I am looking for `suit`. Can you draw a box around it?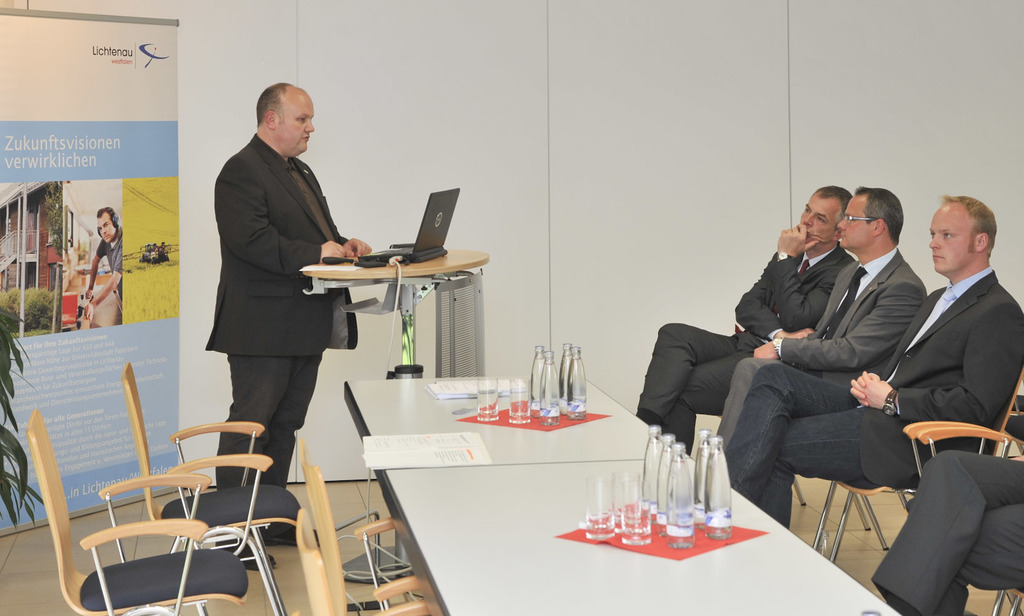
Sure, the bounding box is bbox=(714, 242, 924, 444).
